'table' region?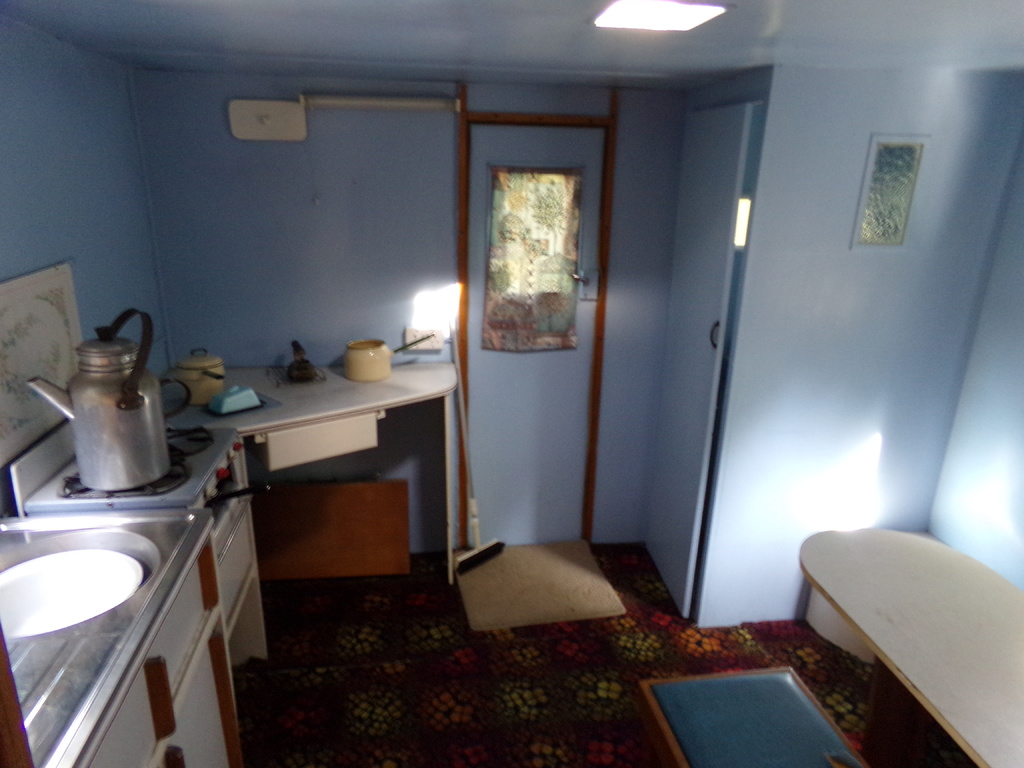
<box>797,527,1023,767</box>
